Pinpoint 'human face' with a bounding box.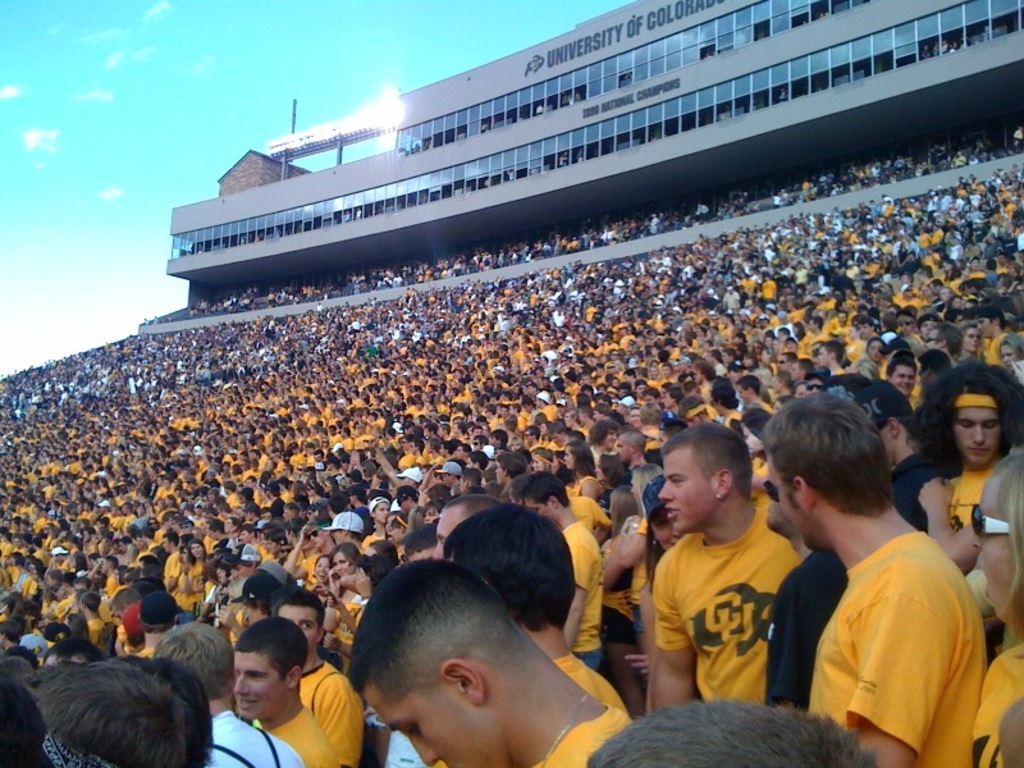
bbox(524, 498, 550, 518).
